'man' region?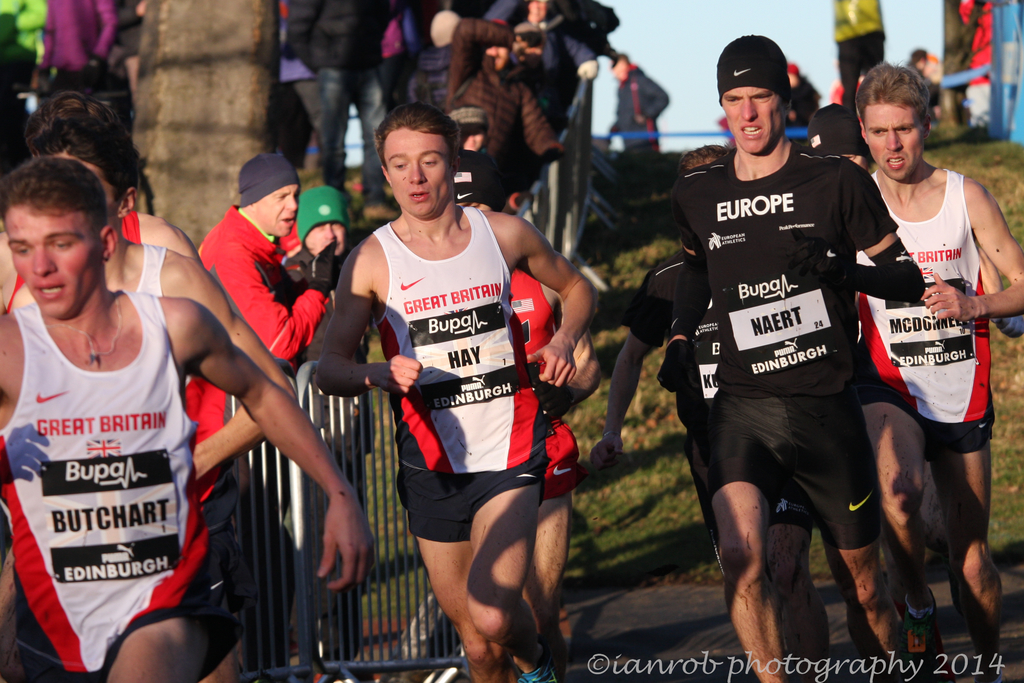
(804, 103, 950, 562)
